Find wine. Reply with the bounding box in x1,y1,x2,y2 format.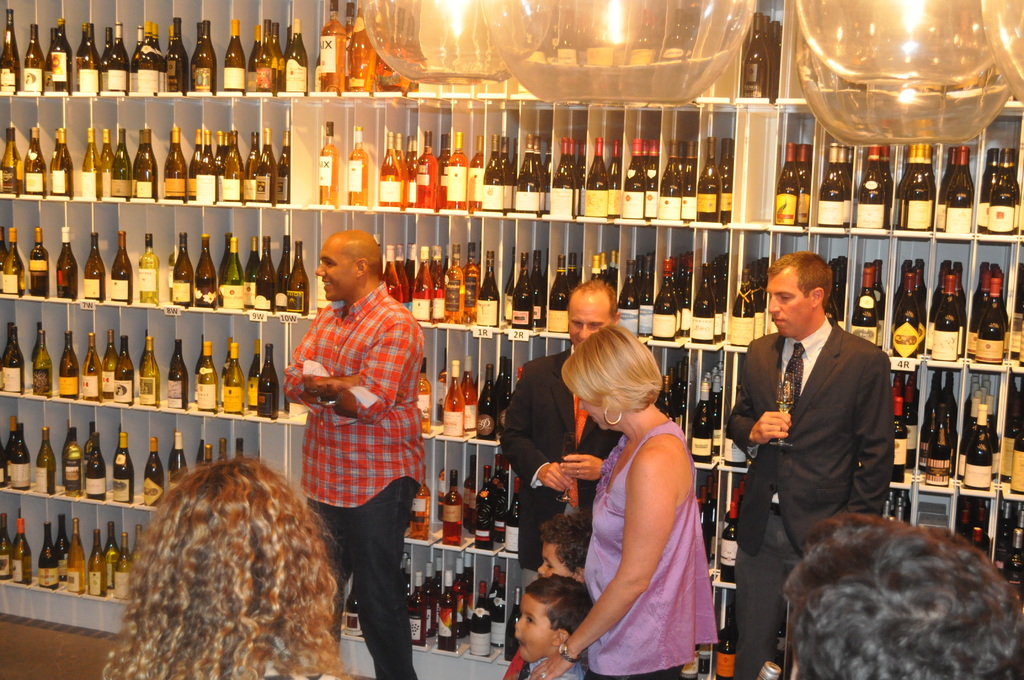
243,132,260,202.
